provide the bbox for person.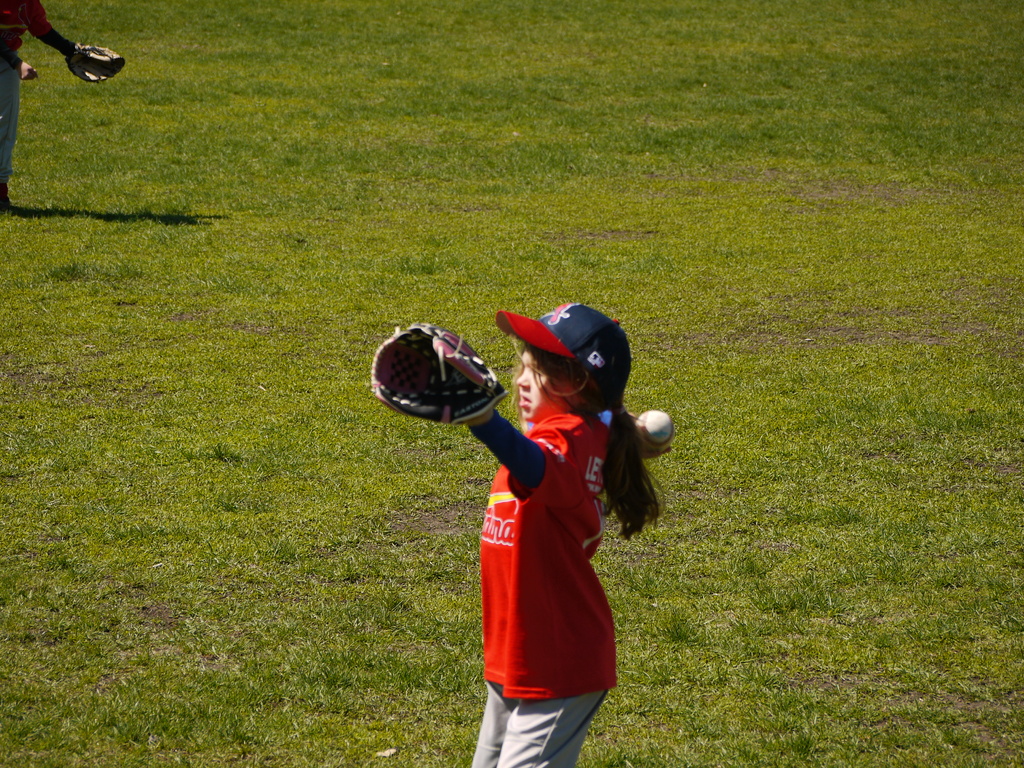
bbox(370, 300, 677, 767).
